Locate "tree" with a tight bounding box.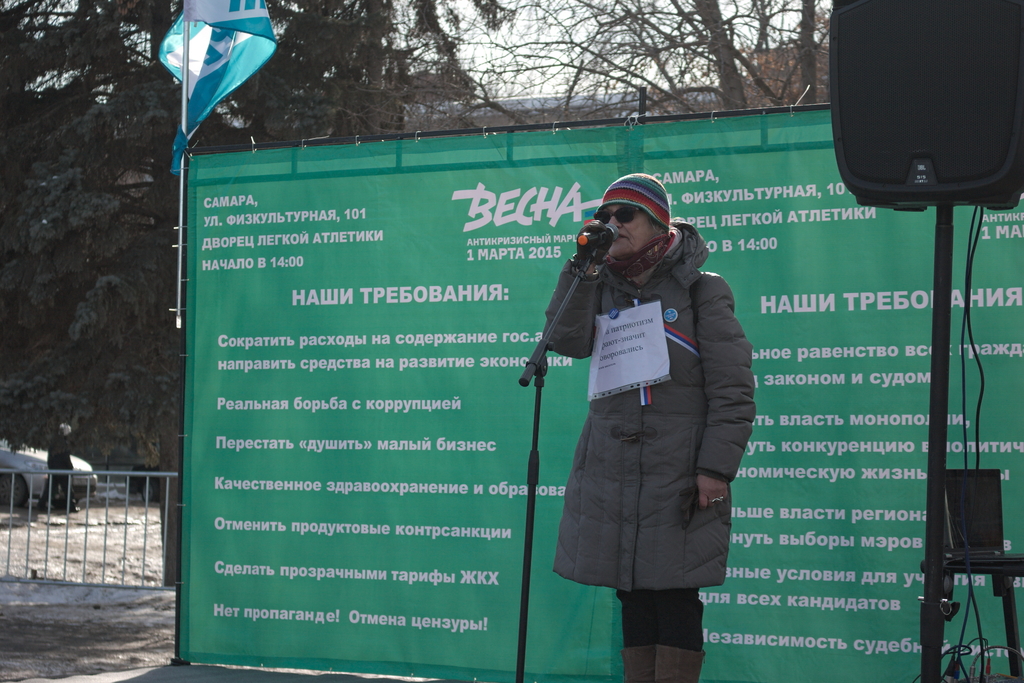
bbox=[398, 0, 833, 140].
